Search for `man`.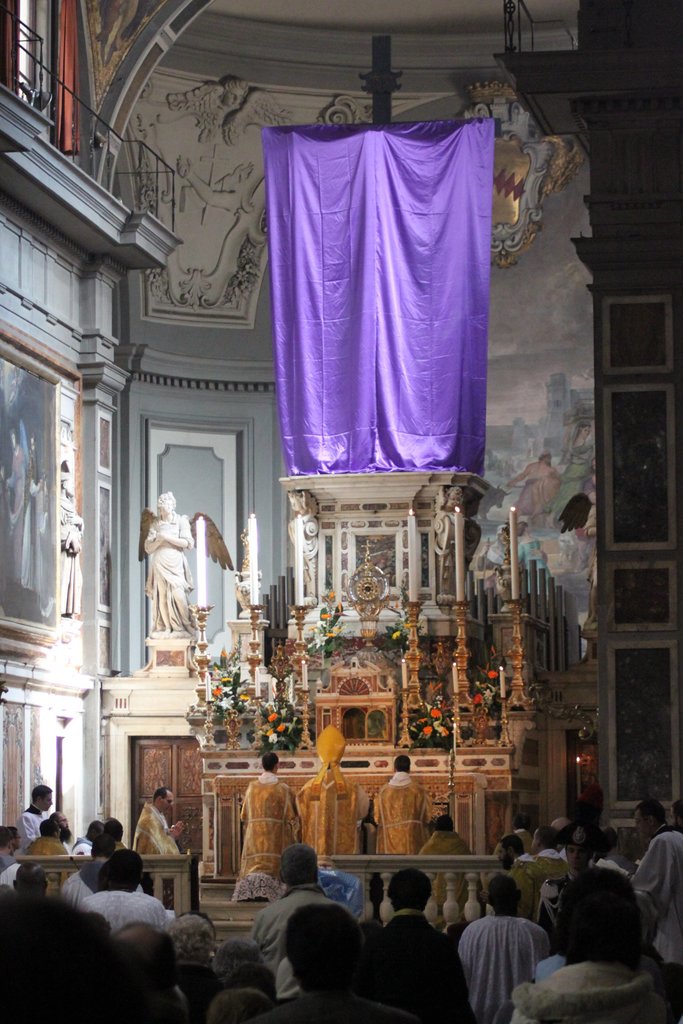
Found at crop(297, 720, 368, 877).
